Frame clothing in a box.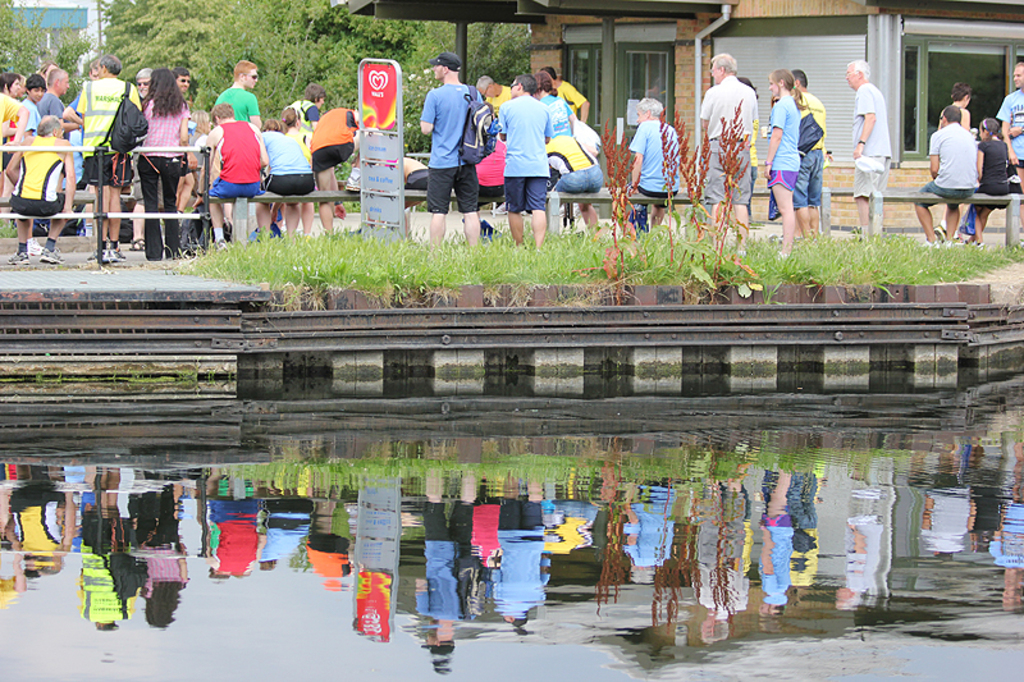
x1=413, y1=54, x2=485, y2=203.
